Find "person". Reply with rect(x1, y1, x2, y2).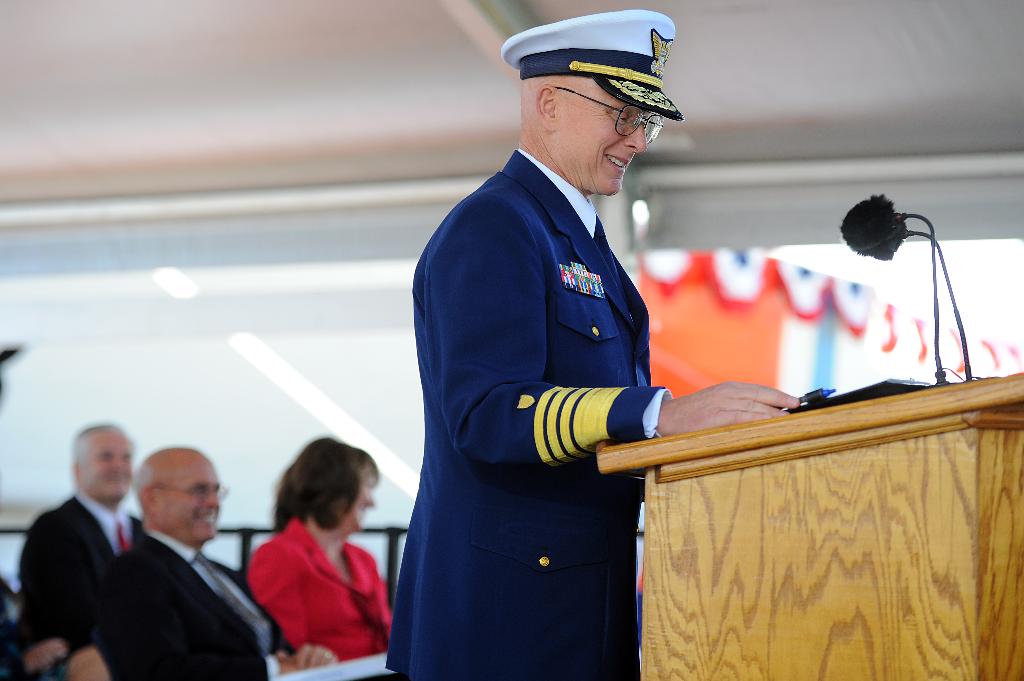
rect(385, 4, 799, 680).
